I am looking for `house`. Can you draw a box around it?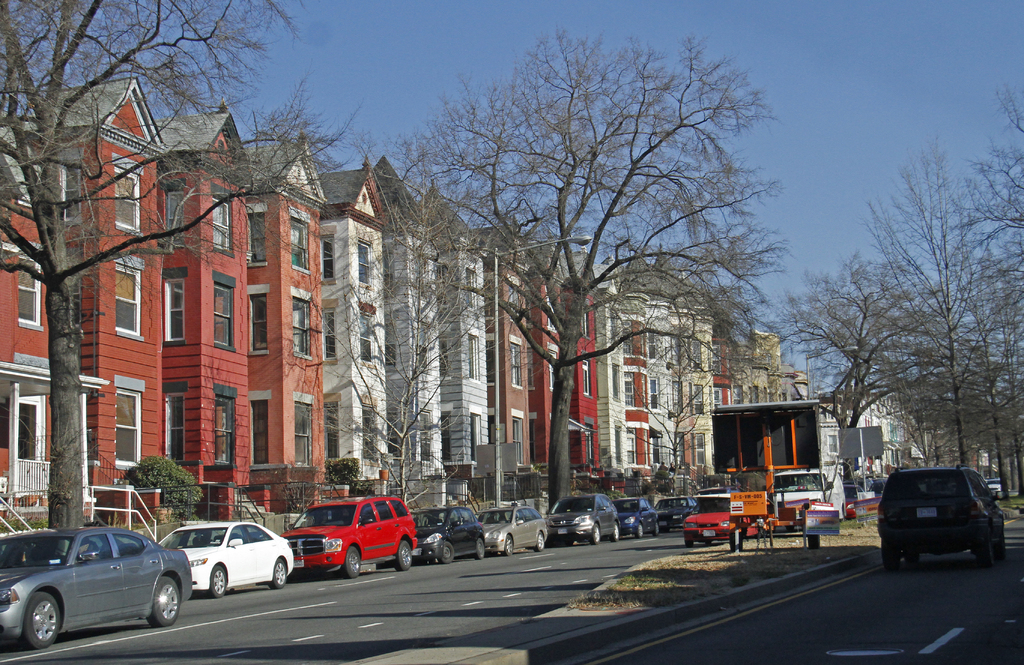
Sure, the bounding box is <bbox>152, 110, 254, 497</bbox>.
